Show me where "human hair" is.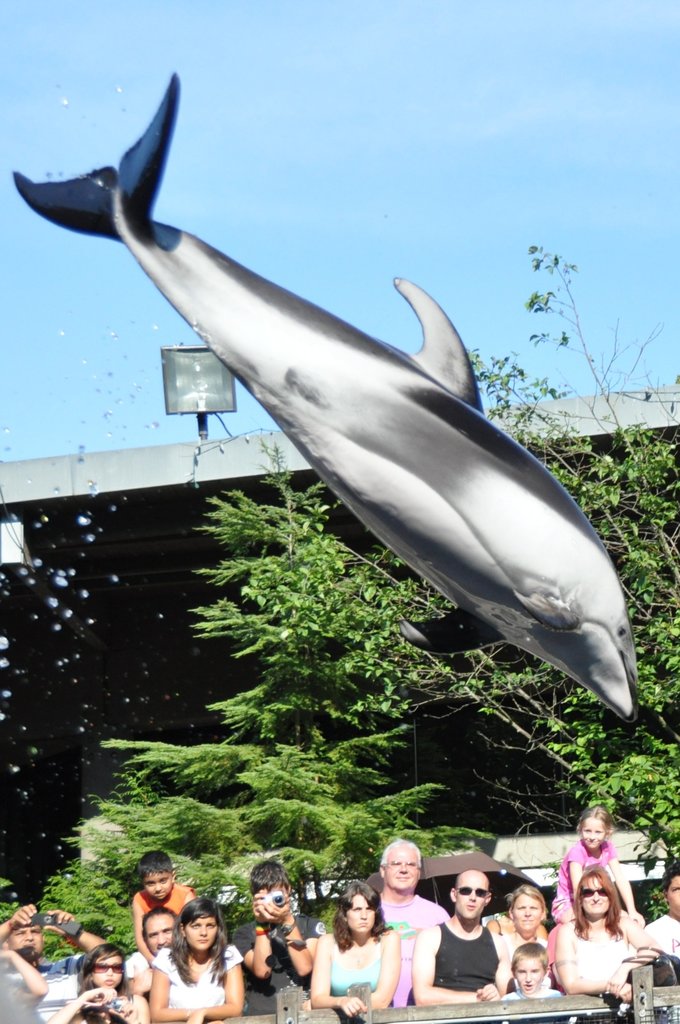
"human hair" is at 140 903 181 941.
